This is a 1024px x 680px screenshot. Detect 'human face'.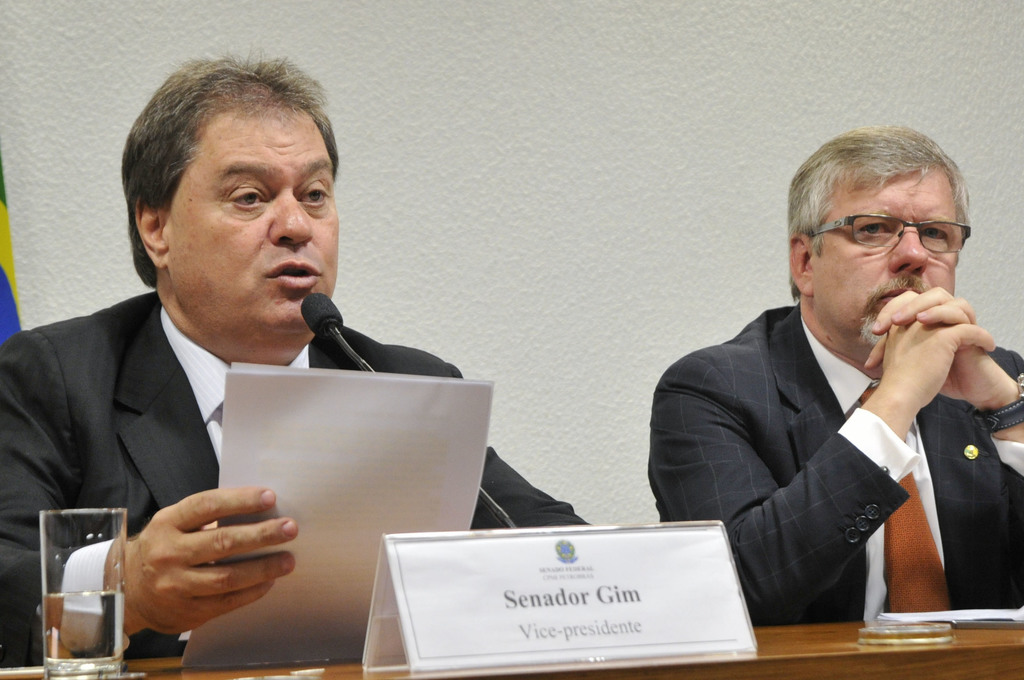
bbox=(815, 163, 962, 349).
